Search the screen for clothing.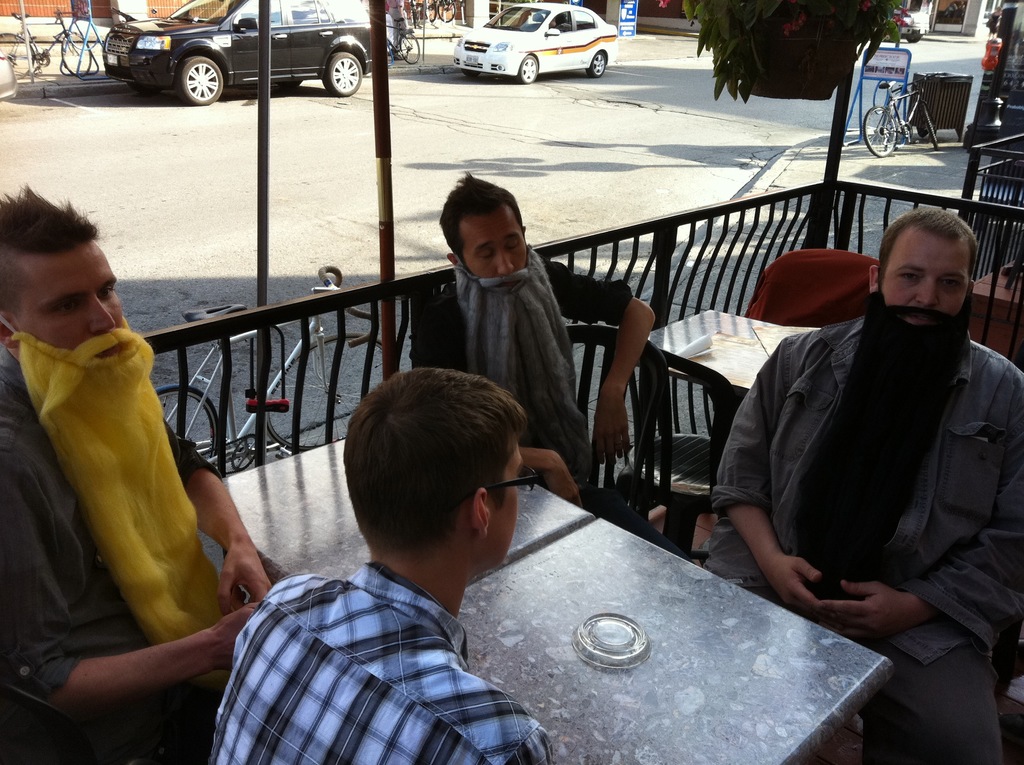
Found at (x1=0, y1=346, x2=232, y2=764).
